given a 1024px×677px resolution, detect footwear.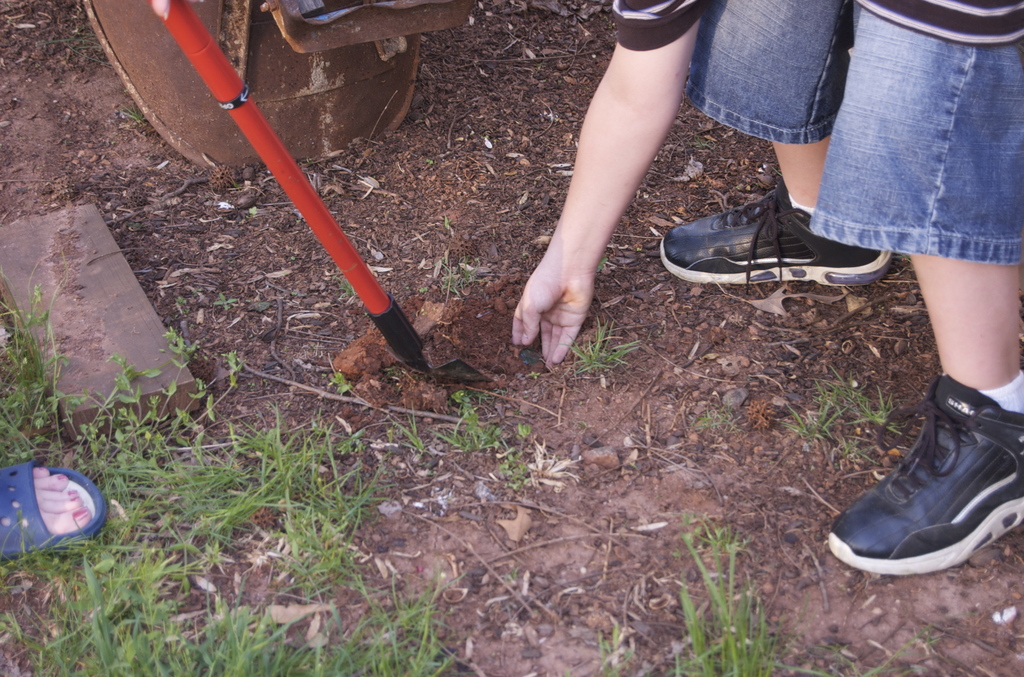
{"x1": 673, "y1": 182, "x2": 883, "y2": 295}.
